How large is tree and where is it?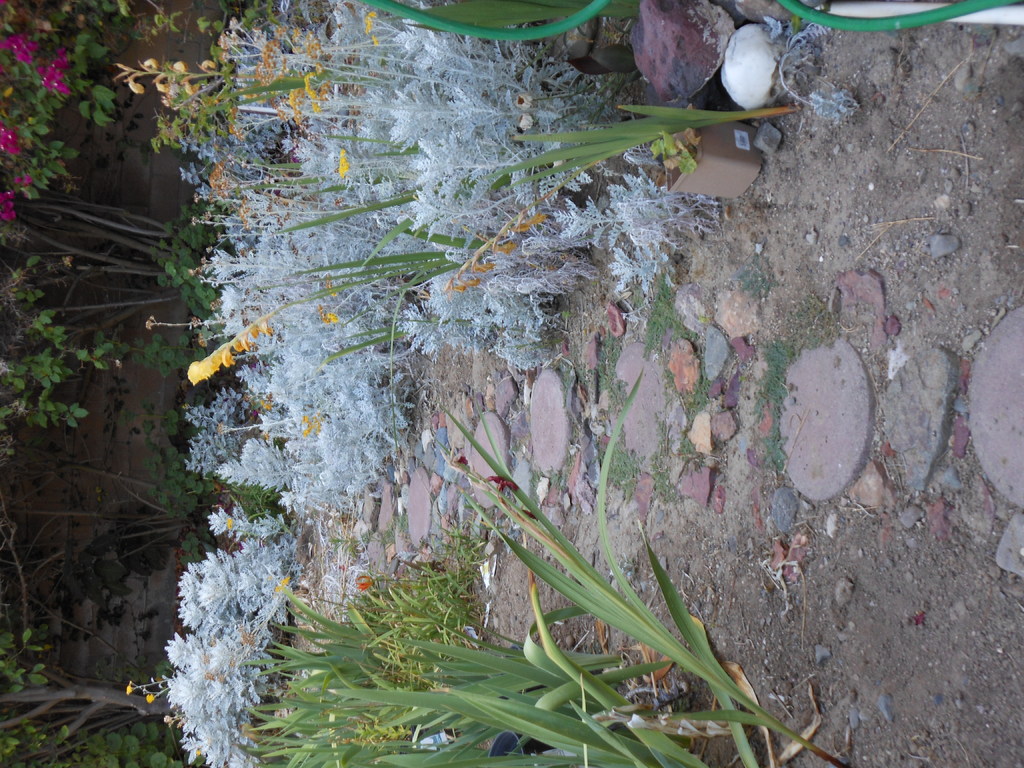
Bounding box: x1=2 y1=6 x2=180 y2=232.
